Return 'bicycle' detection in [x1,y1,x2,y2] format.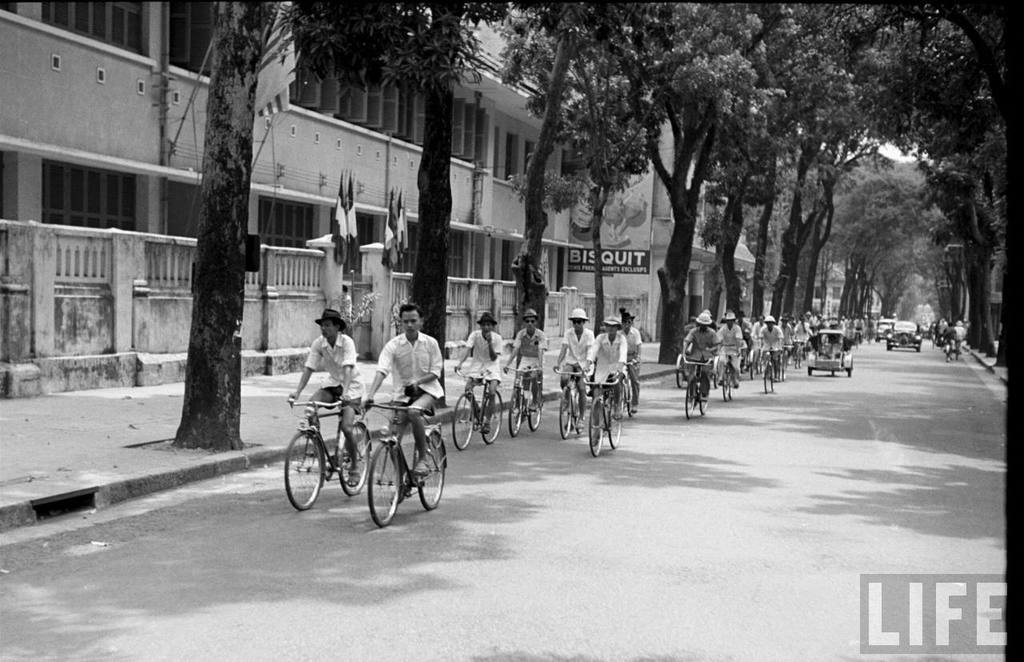
[284,390,374,510].
